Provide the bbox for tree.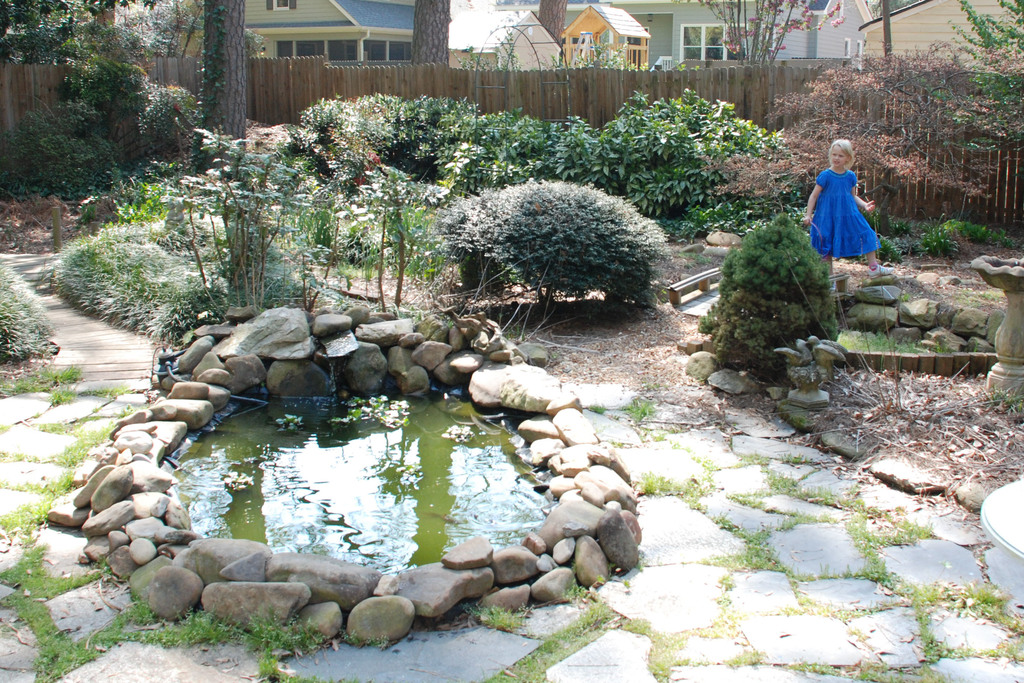
detection(410, 0, 456, 69).
